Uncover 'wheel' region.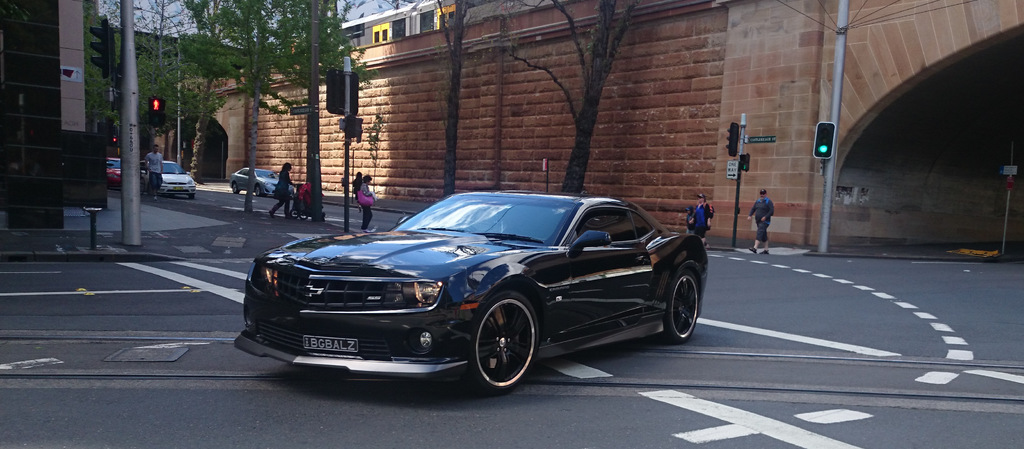
Uncovered: 666, 270, 698, 343.
